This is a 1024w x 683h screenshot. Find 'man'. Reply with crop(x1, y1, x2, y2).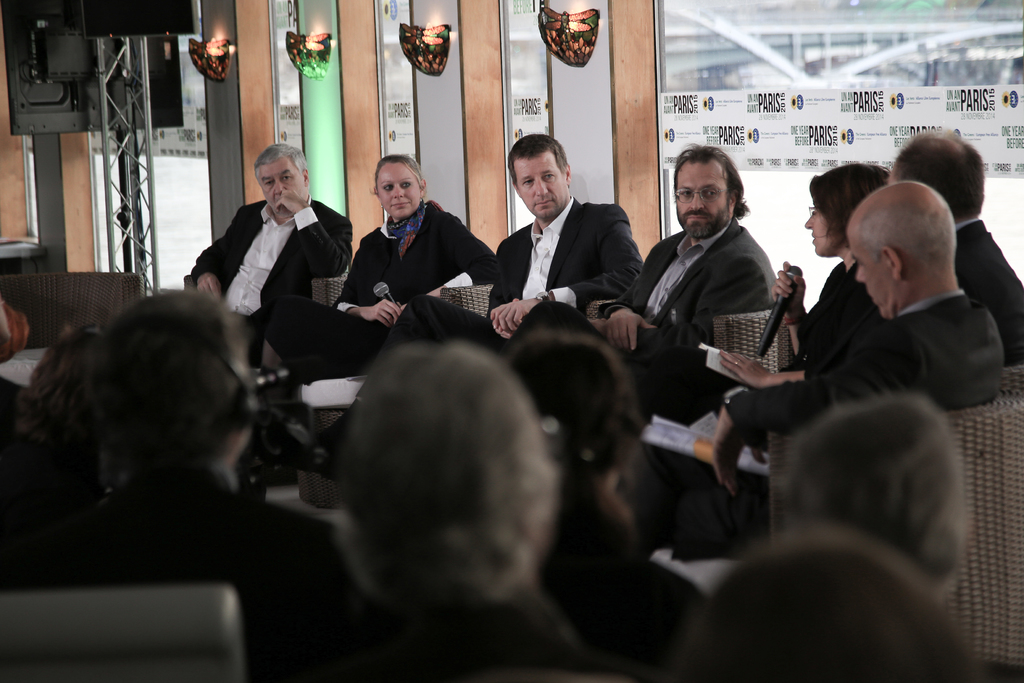
crop(479, 135, 646, 338).
